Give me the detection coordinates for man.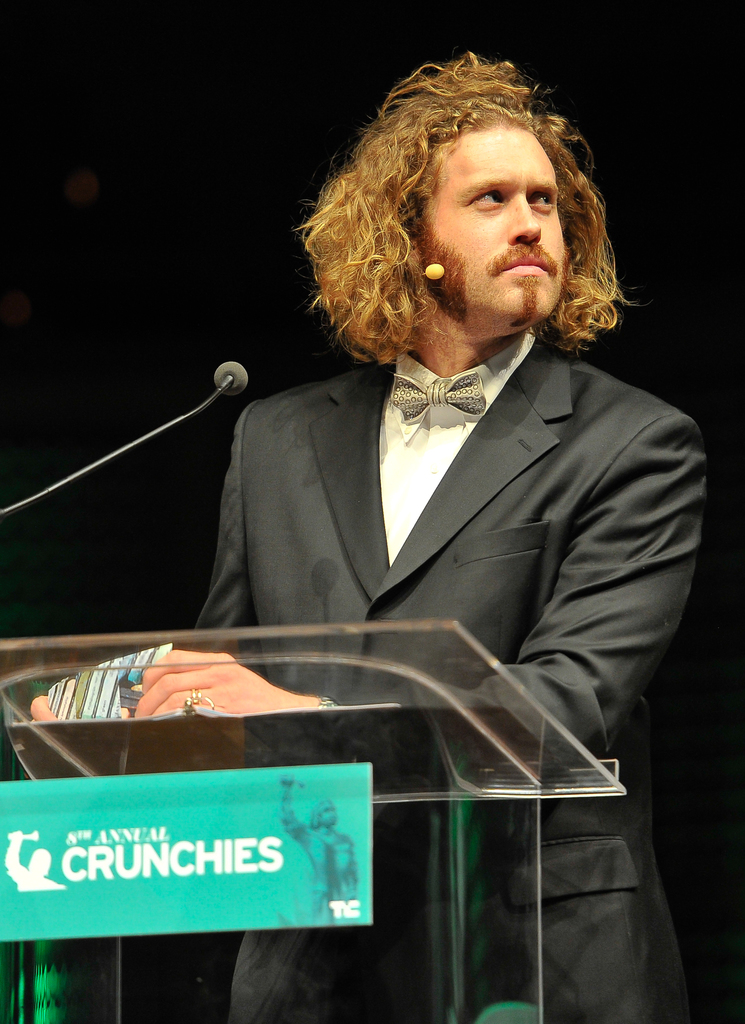
select_region(157, 72, 709, 922).
